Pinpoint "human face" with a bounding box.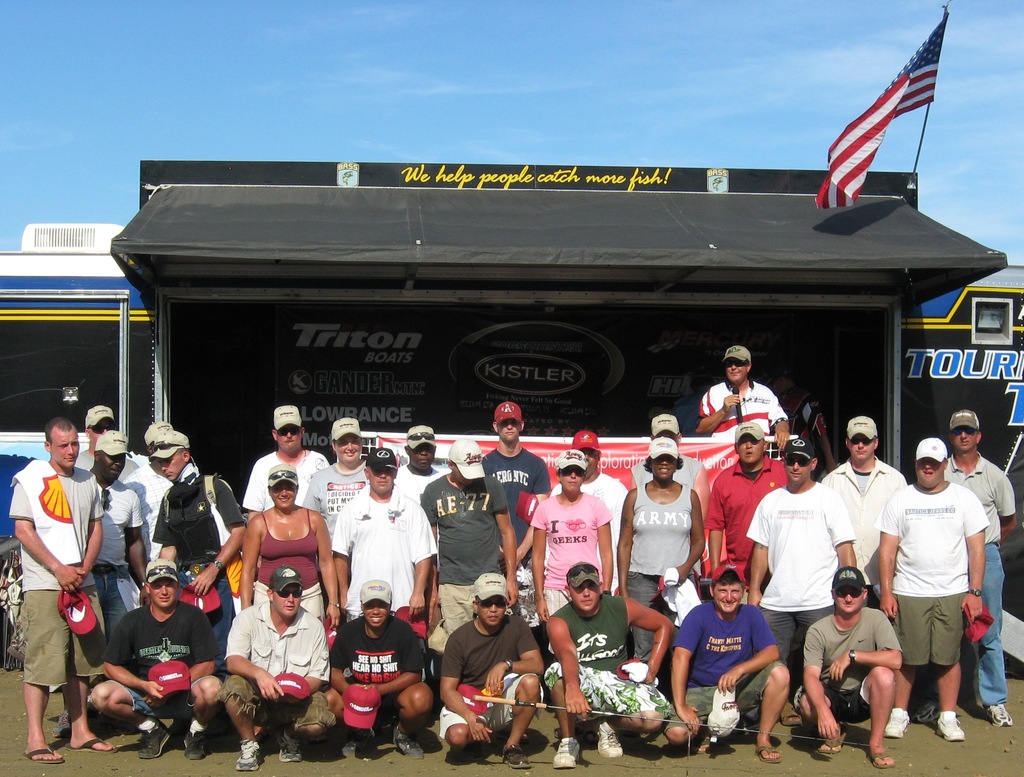
477:595:508:626.
